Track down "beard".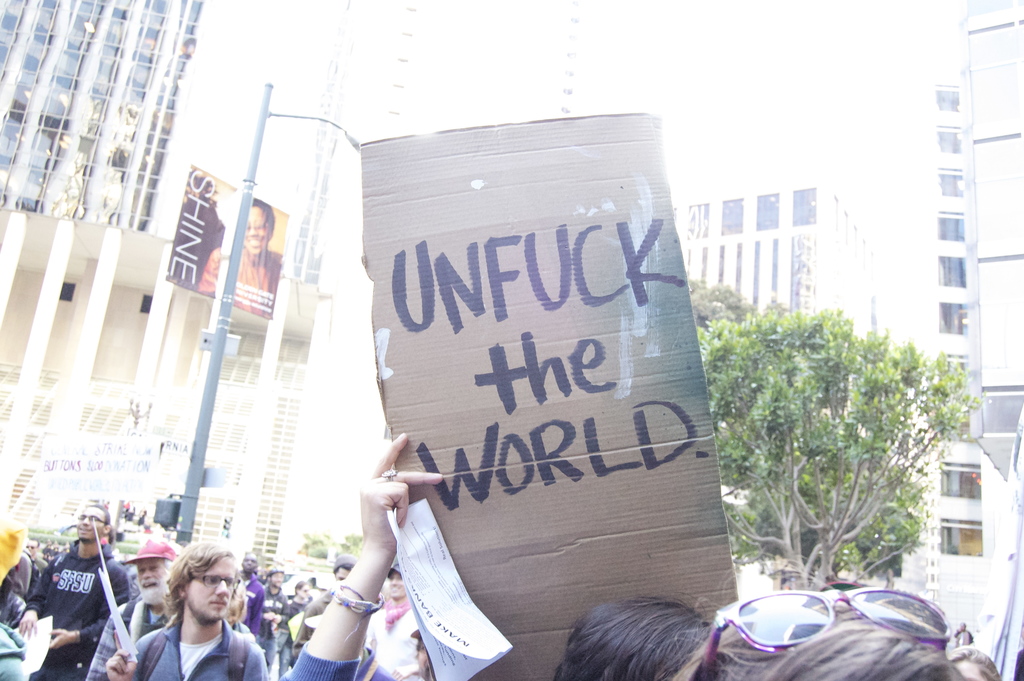
Tracked to (184,594,224,627).
